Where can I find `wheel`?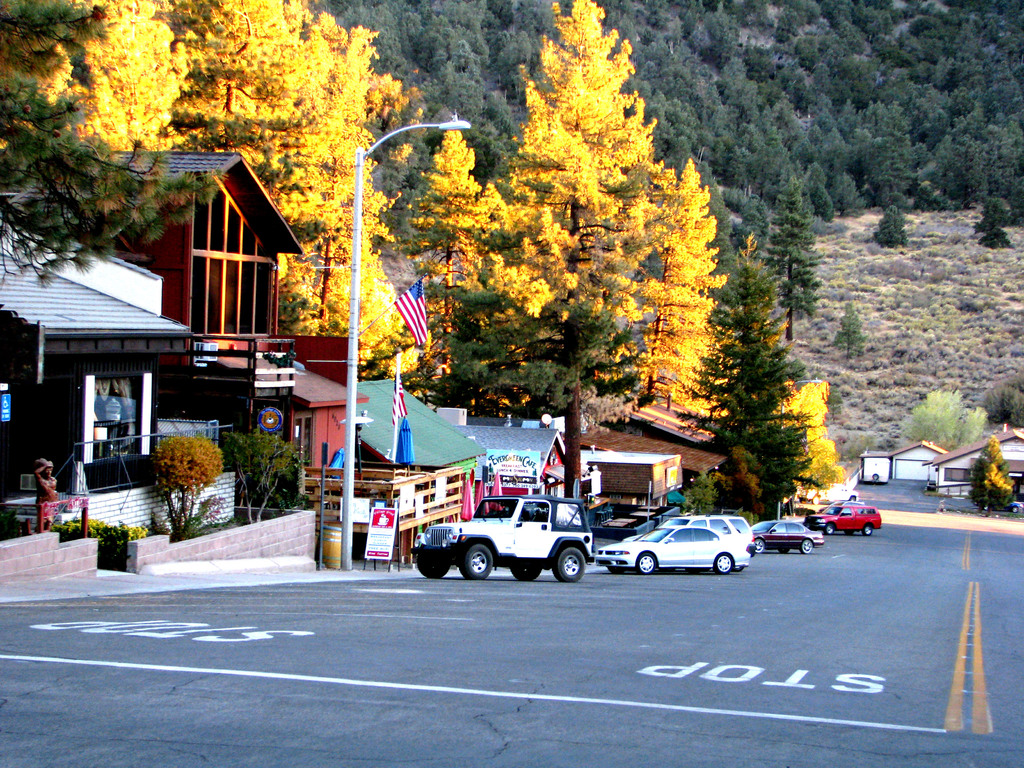
You can find it at 753,540,765,554.
